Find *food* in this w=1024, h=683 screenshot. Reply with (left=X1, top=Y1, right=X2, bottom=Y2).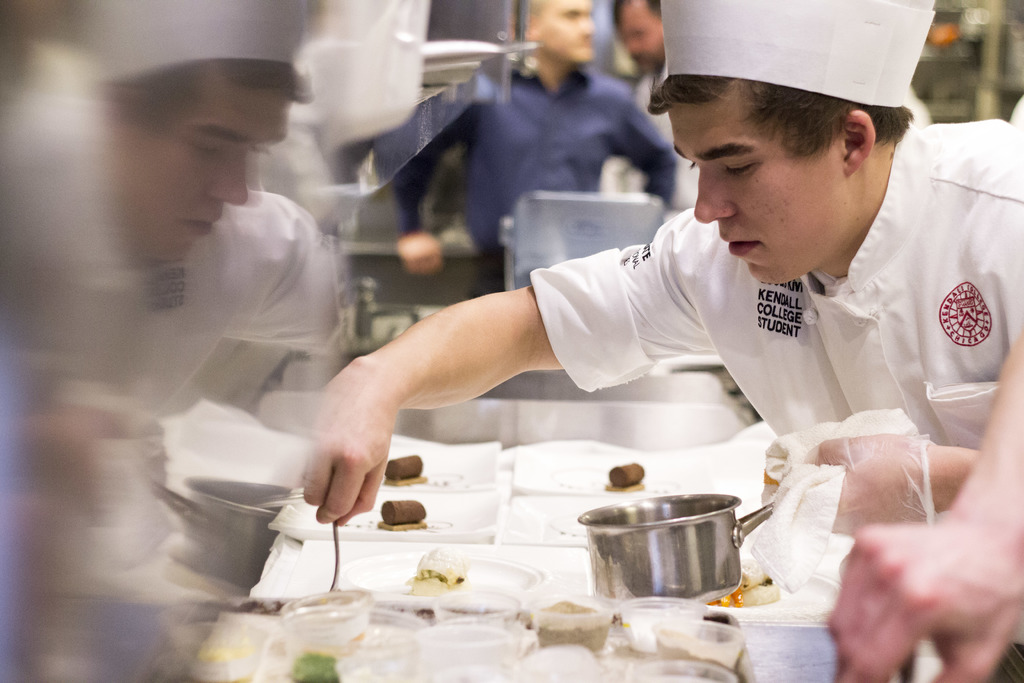
(left=605, top=461, right=644, bottom=489).
